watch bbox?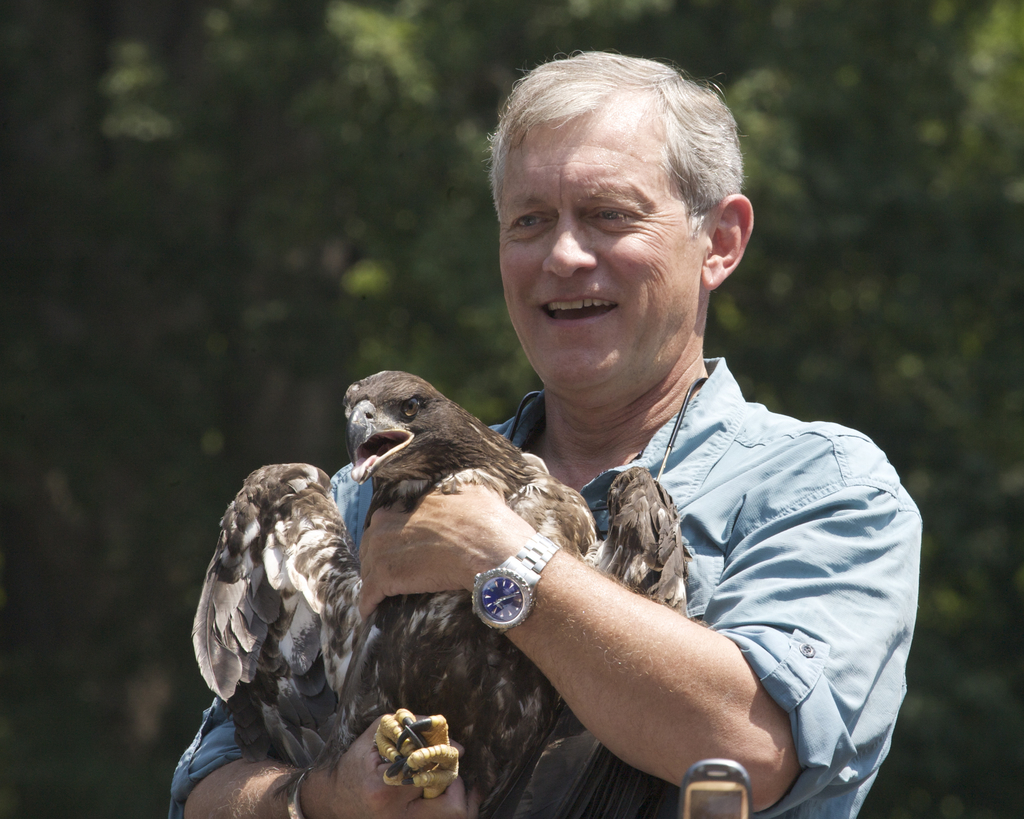
select_region(472, 531, 561, 631)
